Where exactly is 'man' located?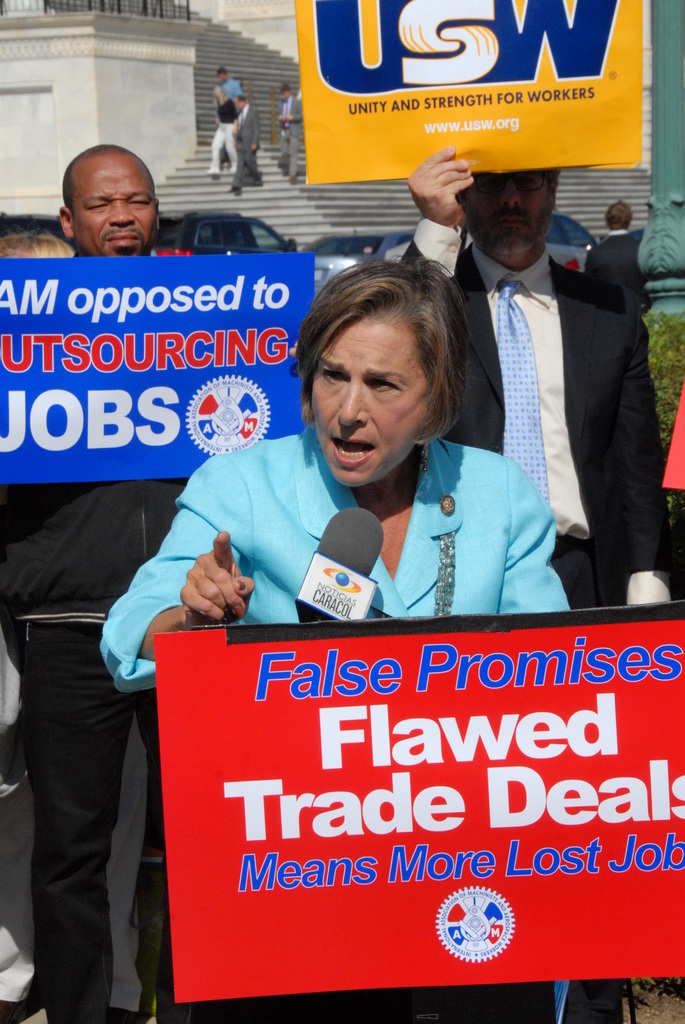
Its bounding box is [left=276, top=84, right=303, bottom=180].
